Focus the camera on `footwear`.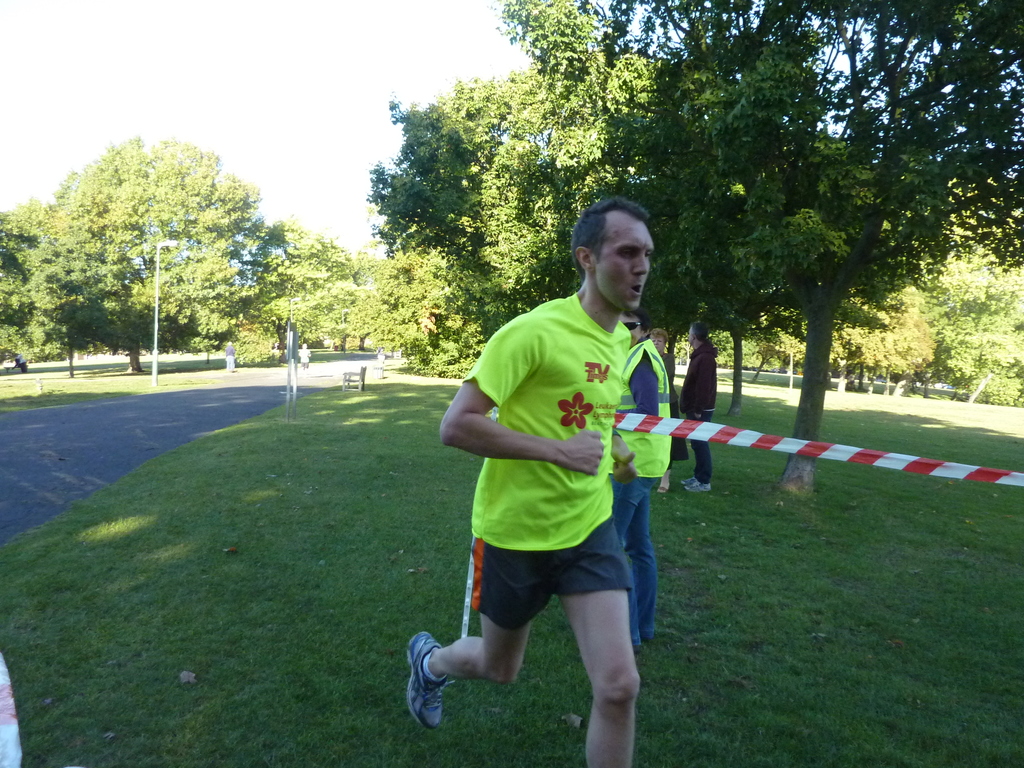
Focus region: <region>655, 470, 668, 495</region>.
